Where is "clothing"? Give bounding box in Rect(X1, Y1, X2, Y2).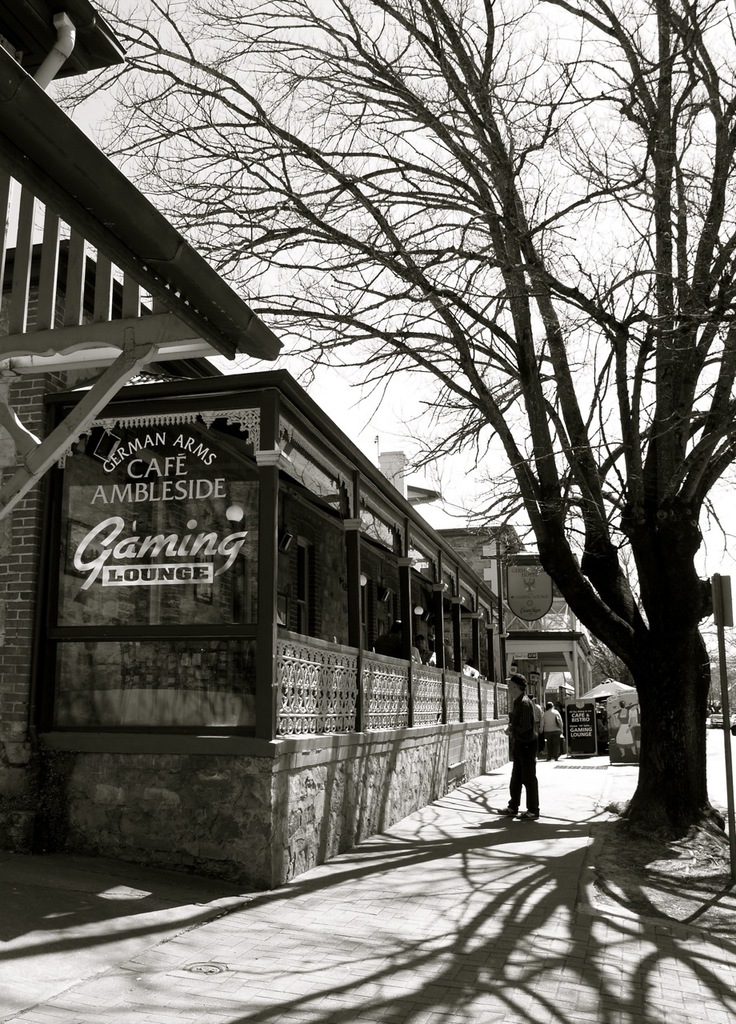
Rect(541, 707, 563, 757).
